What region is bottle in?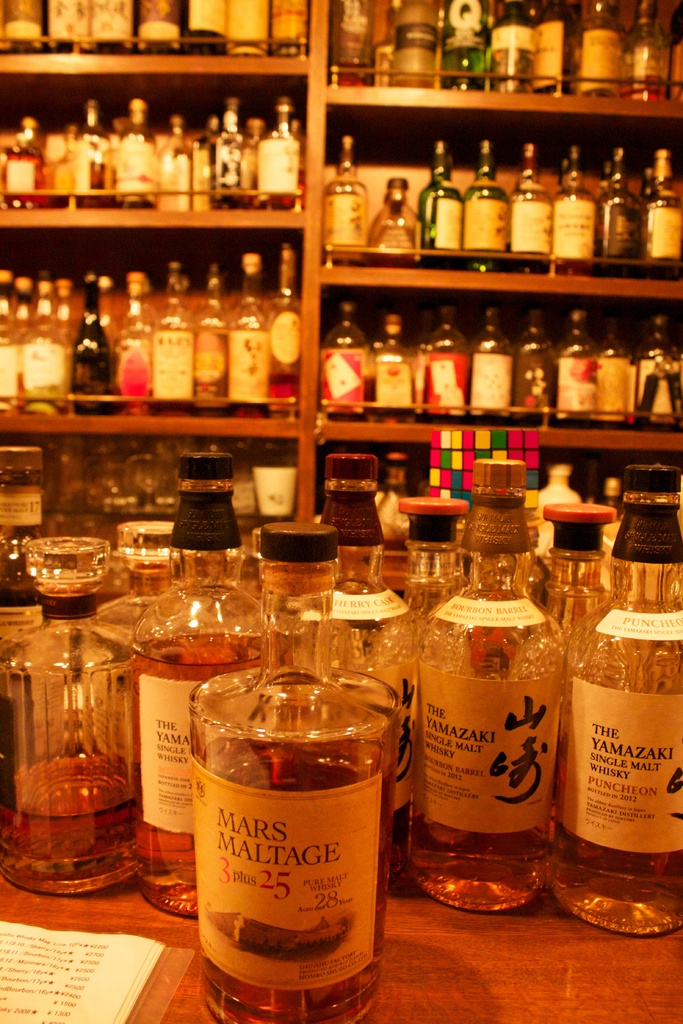
bbox=[388, 0, 439, 83].
